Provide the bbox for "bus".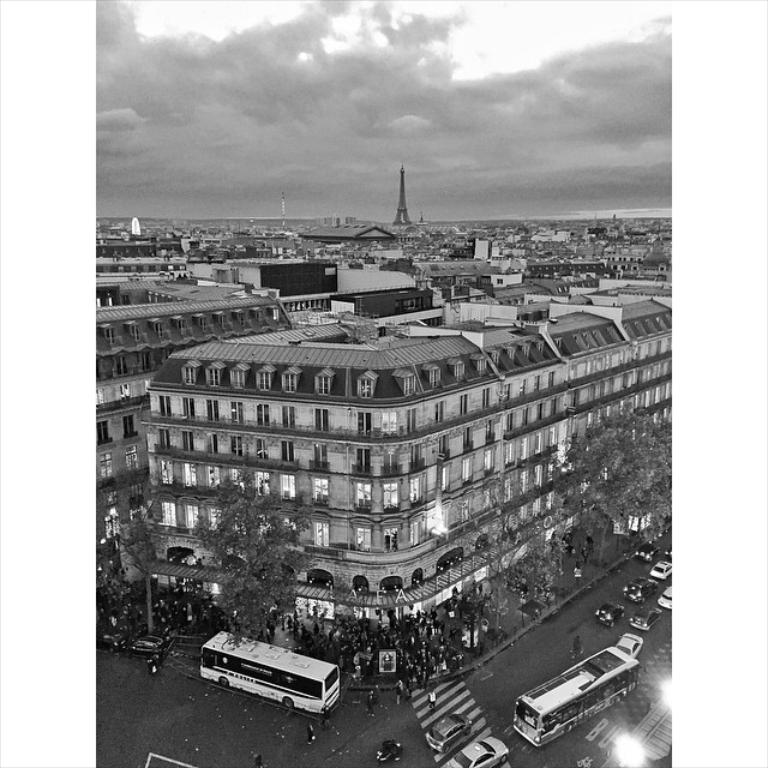
{"left": 197, "top": 632, "right": 342, "bottom": 718}.
